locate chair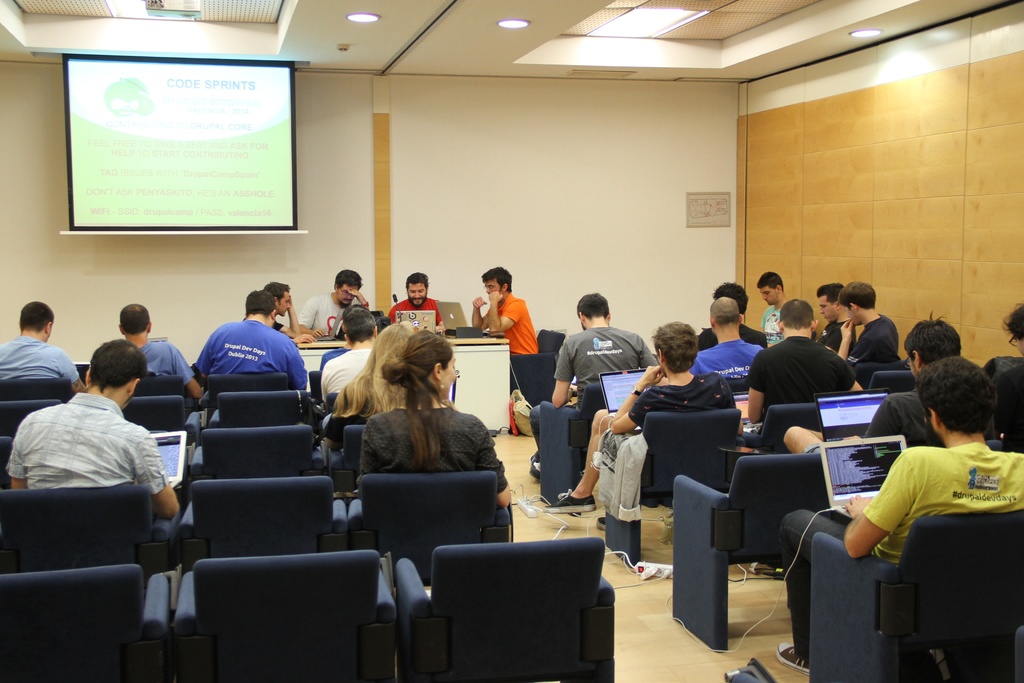
{"left": 0, "top": 483, "right": 189, "bottom": 577}
